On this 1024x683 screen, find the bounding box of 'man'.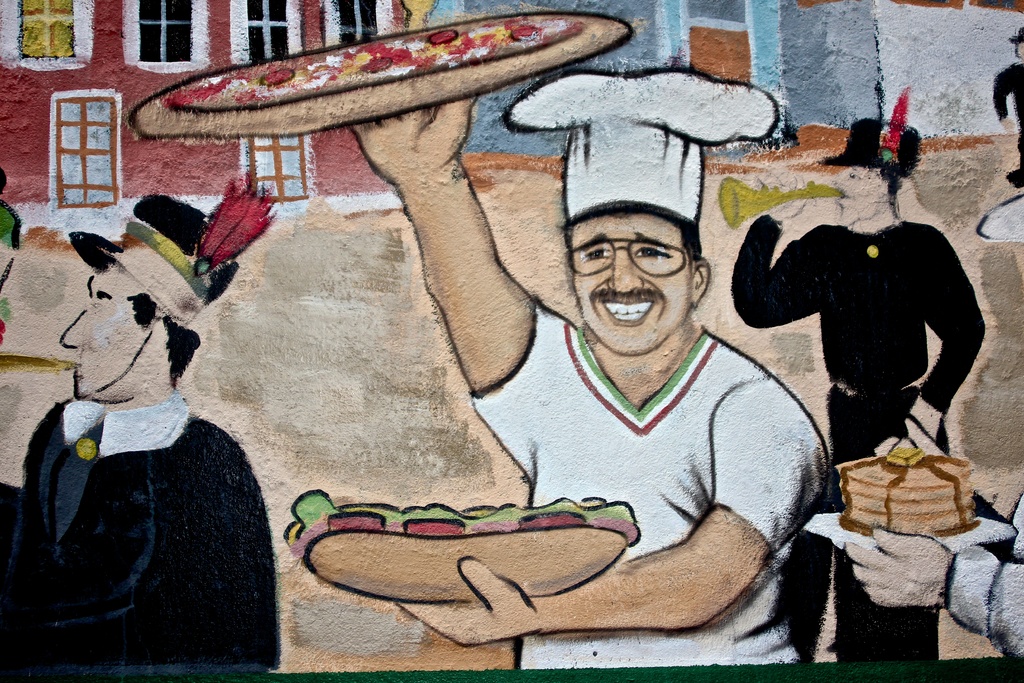
Bounding box: {"x1": 845, "y1": 488, "x2": 1023, "y2": 659}.
